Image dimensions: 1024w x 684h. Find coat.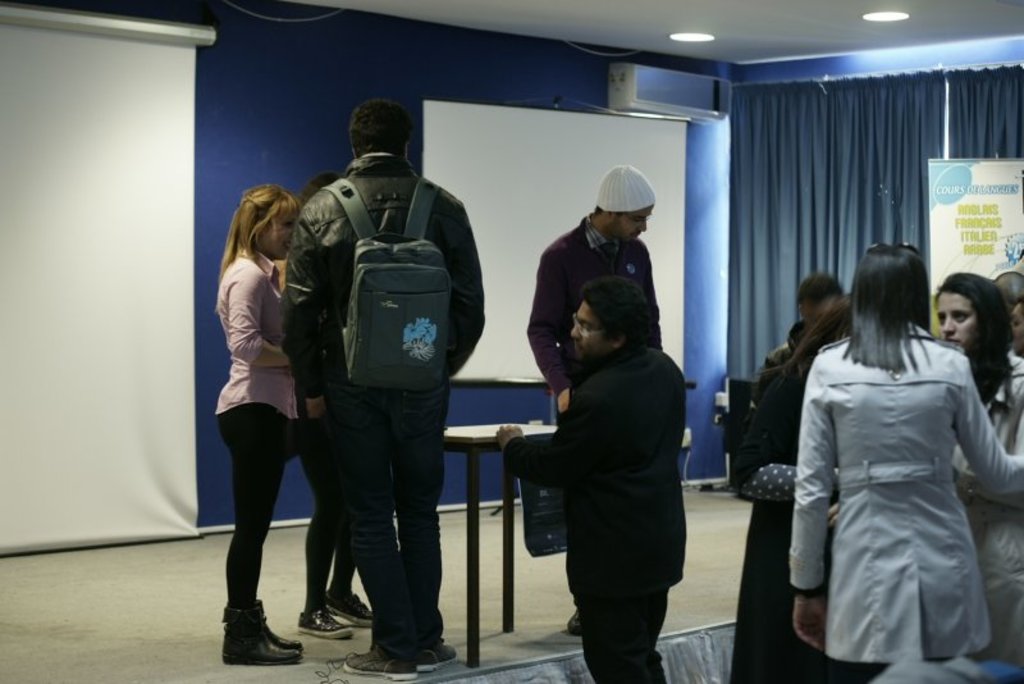
bbox(224, 238, 301, 420).
